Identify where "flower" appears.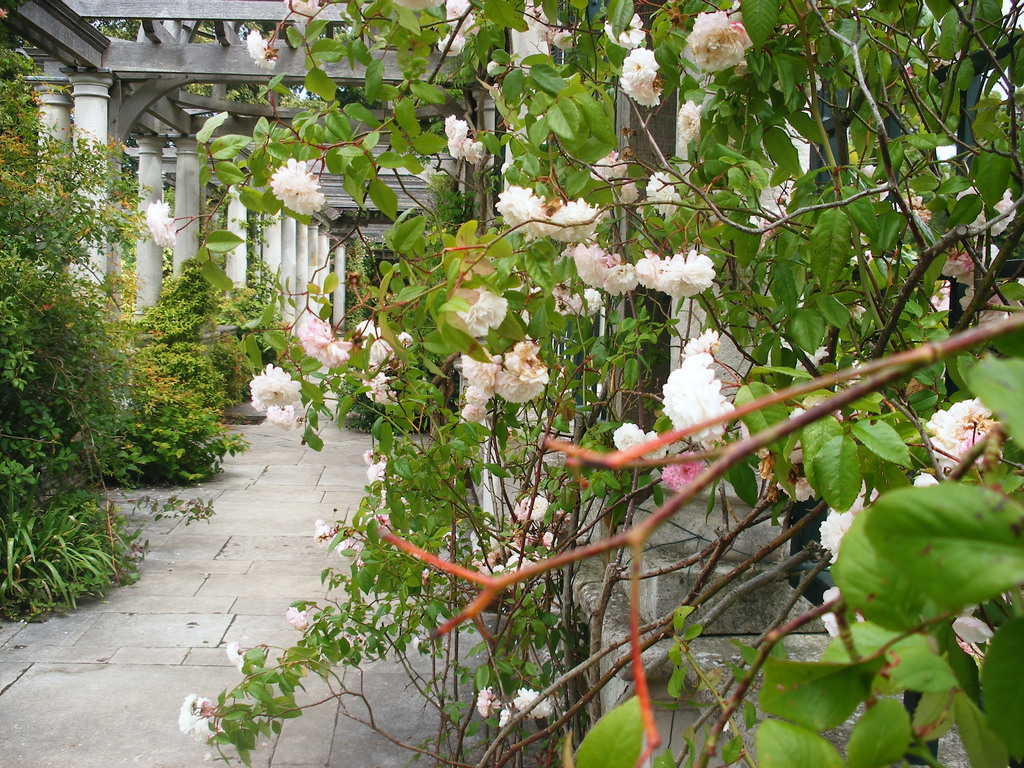
Appears at {"x1": 365, "y1": 457, "x2": 389, "y2": 490}.
